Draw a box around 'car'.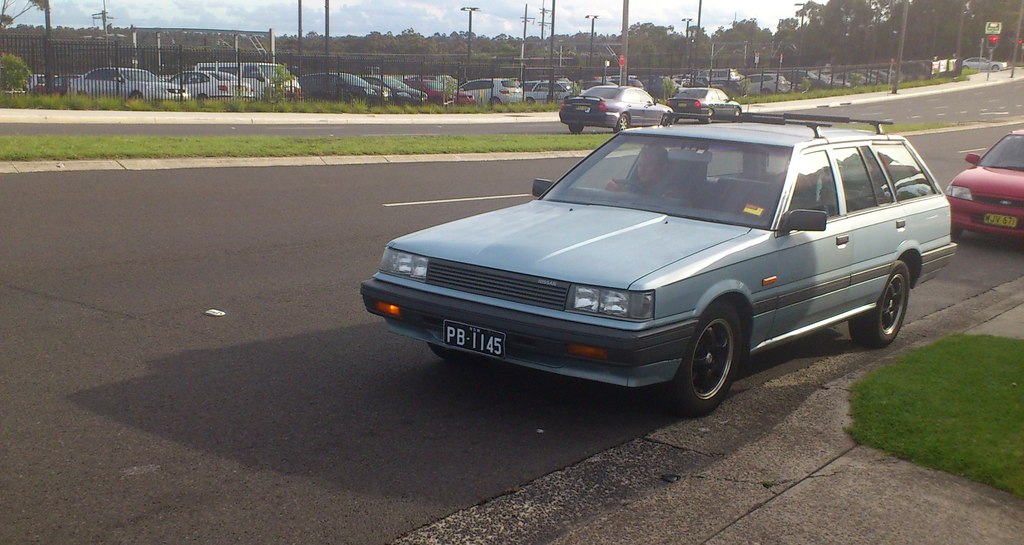
<region>366, 107, 960, 425</region>.
